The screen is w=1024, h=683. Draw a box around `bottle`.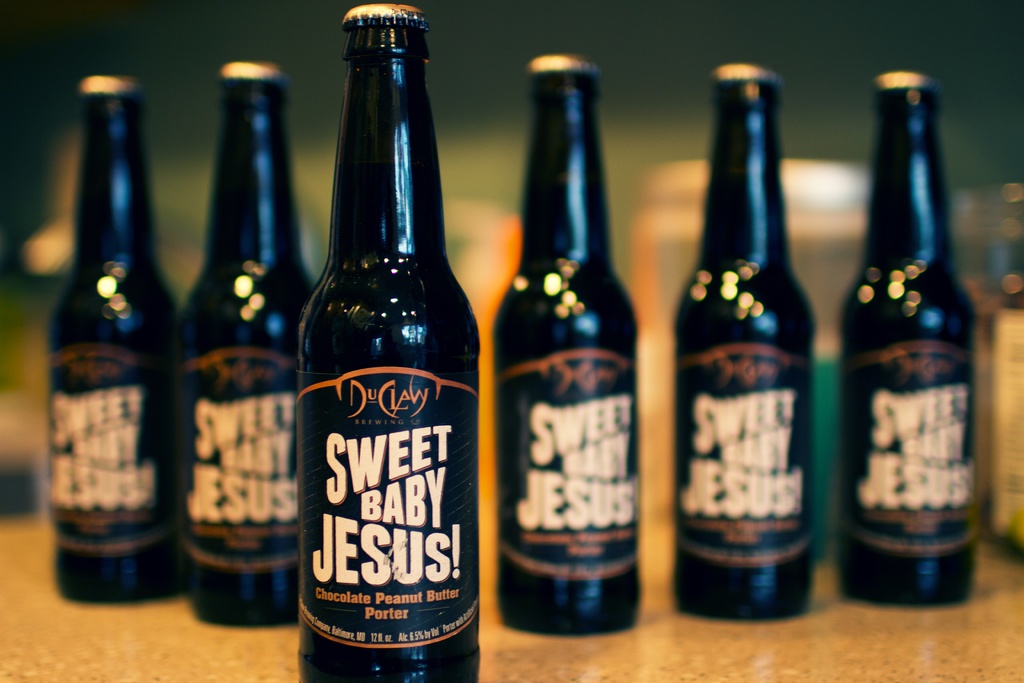
984/184/1023/560.
